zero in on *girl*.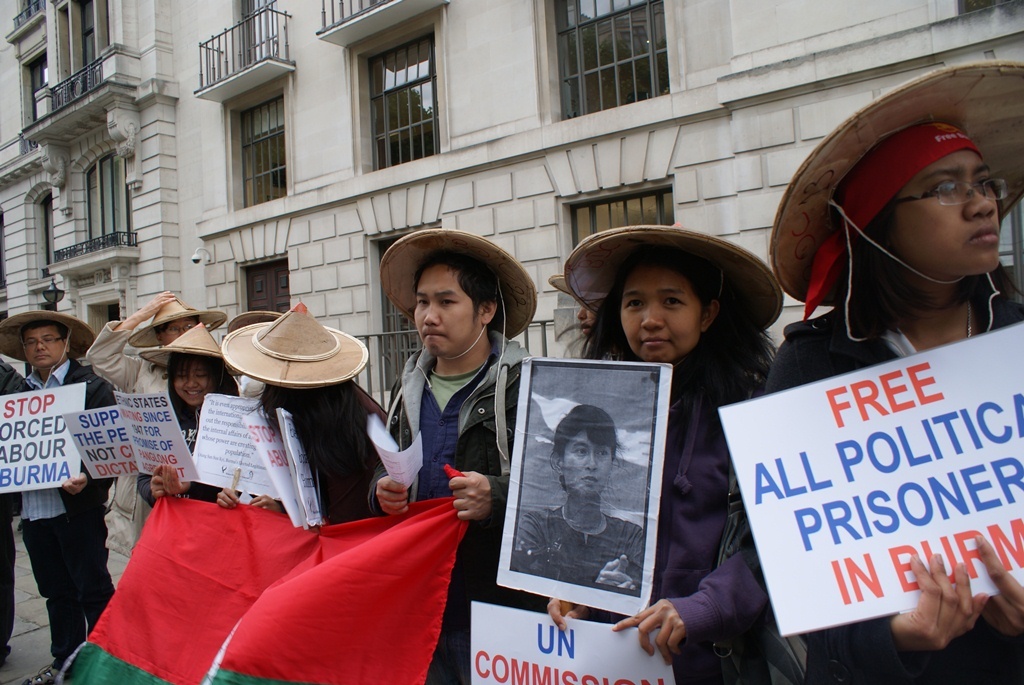
Zeroed in: rect(136, 317, 247, 507).
